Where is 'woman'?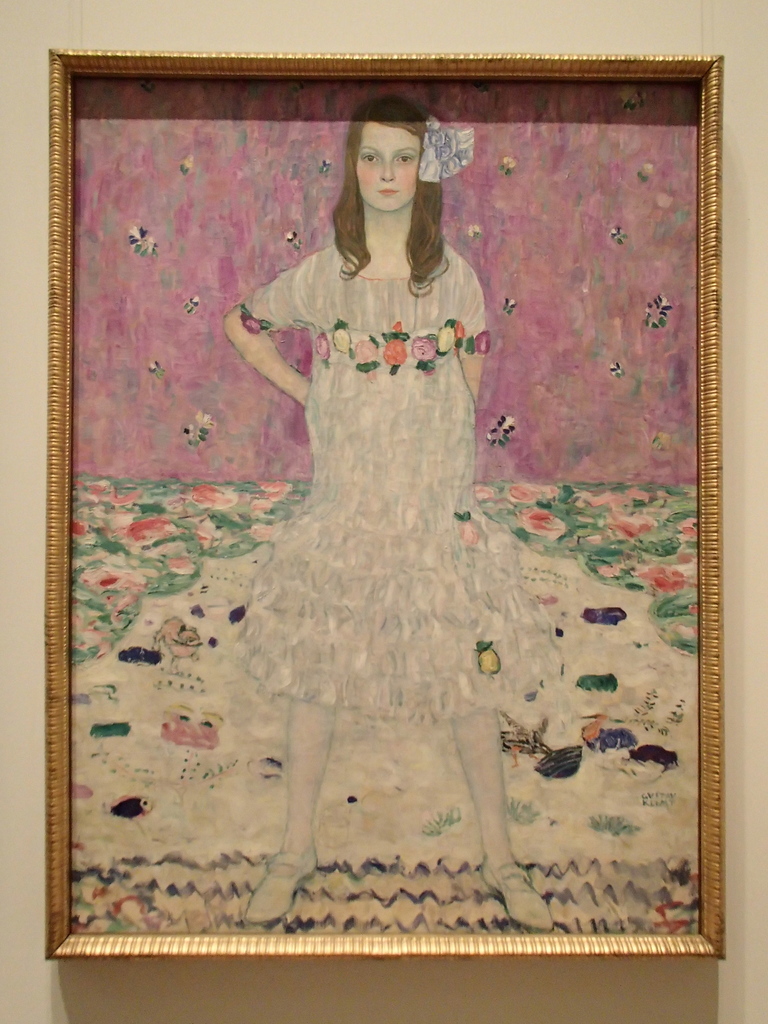
region(215, 110, 540, 857).
